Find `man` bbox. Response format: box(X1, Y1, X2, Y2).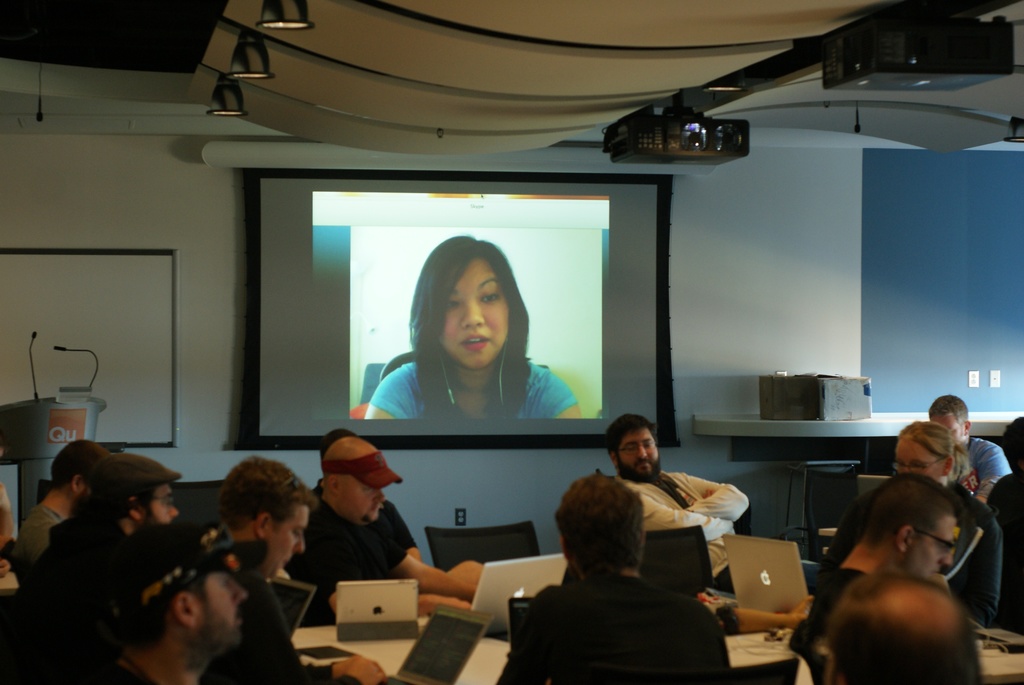
box(13, 441, 118, 583).
